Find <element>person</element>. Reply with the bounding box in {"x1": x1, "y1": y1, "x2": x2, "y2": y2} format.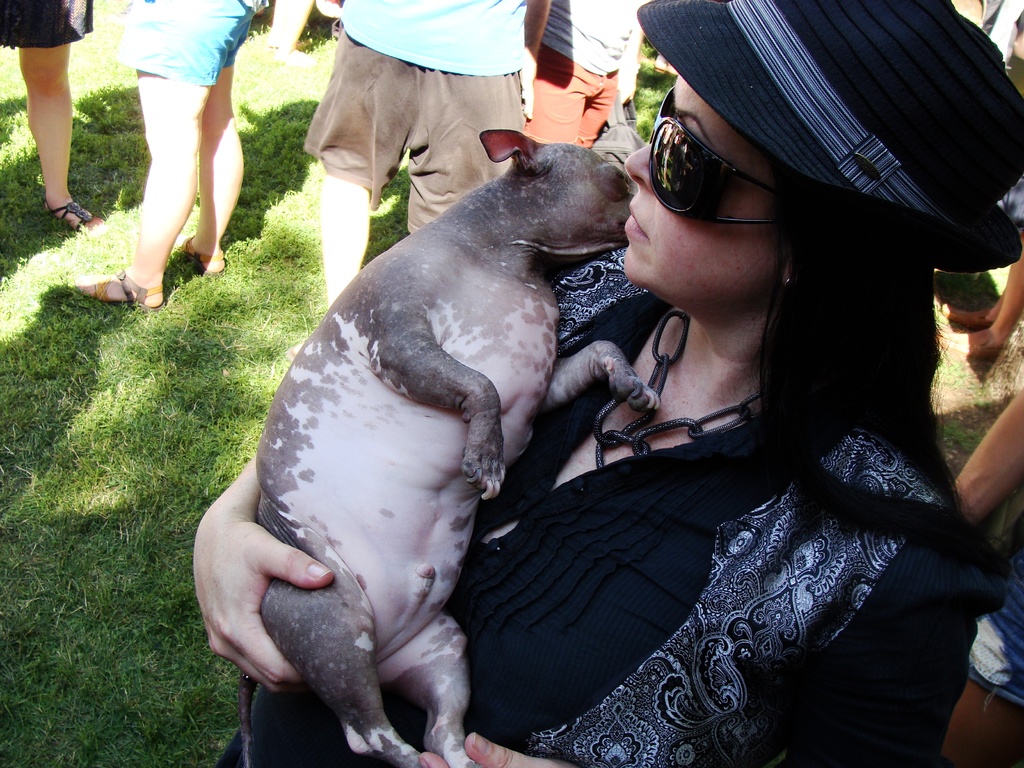
{"x1": 529, "y1": 0, "x2": 639, "y2": 146}.
